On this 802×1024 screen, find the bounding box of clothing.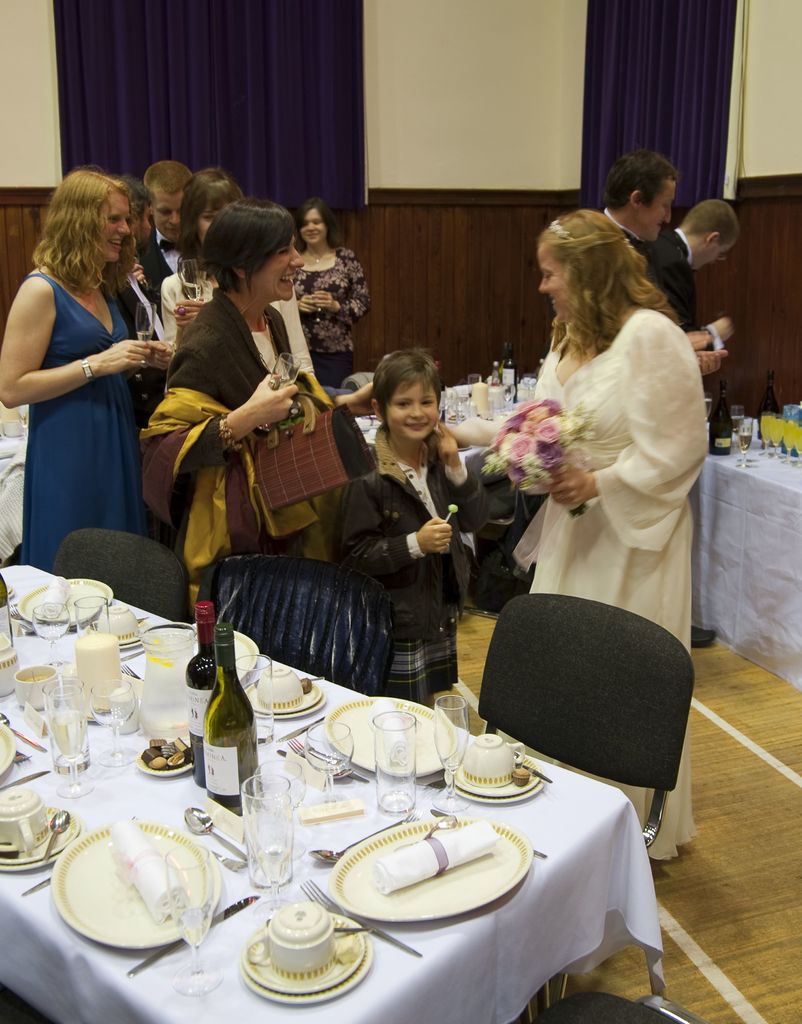
Bounding box: (x1=138, y1=217, x2=179, y2=305).
